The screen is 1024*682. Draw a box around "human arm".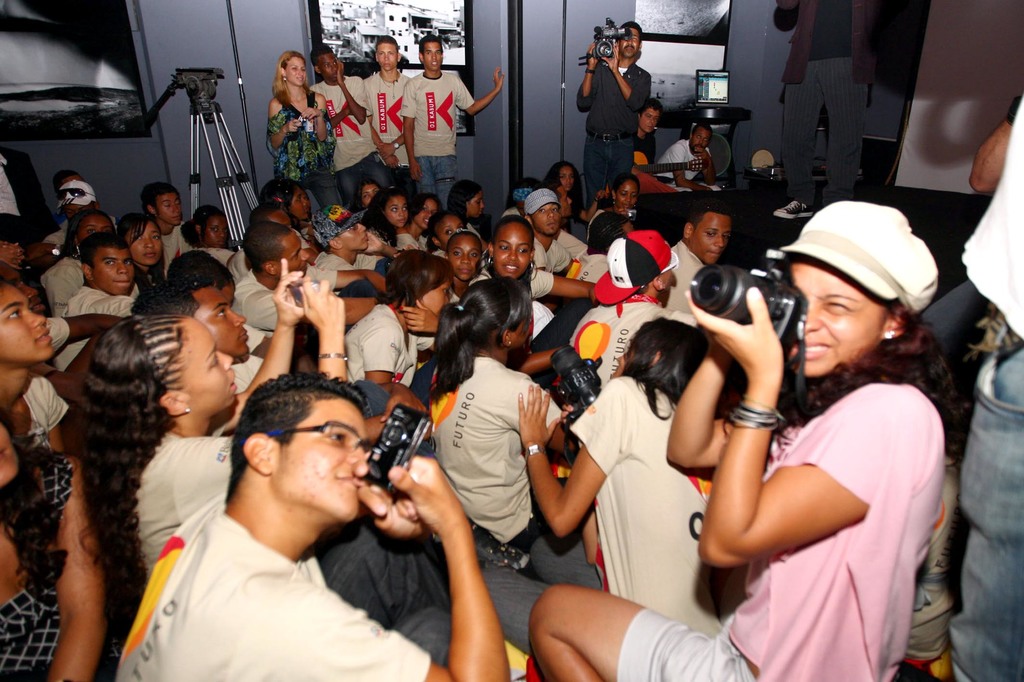
<bbox>366, 80, 400, 168</bbox>.
